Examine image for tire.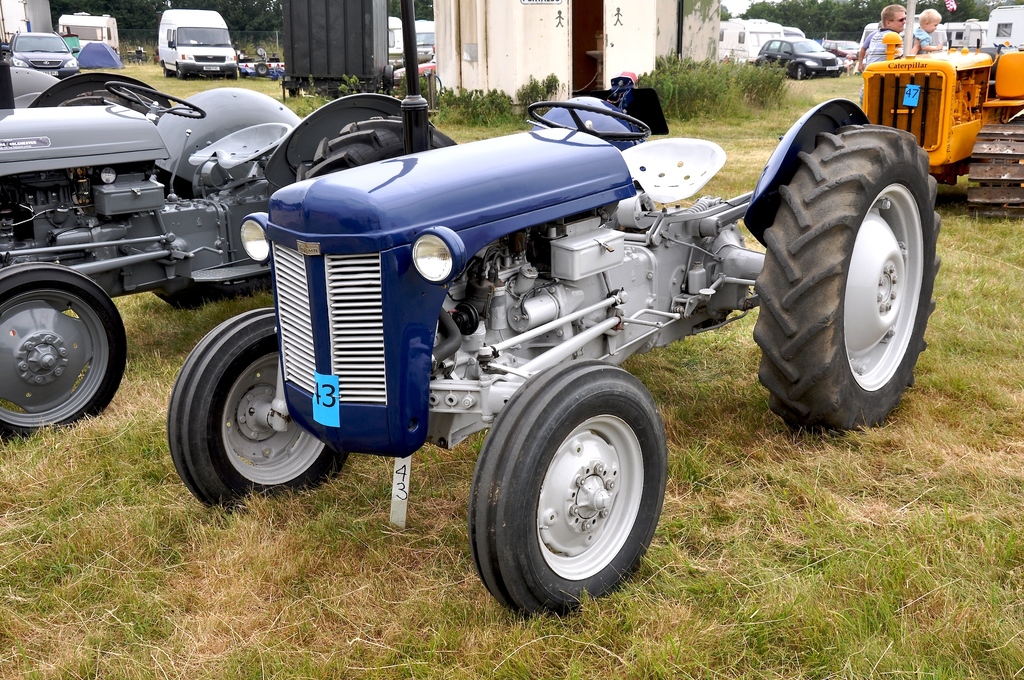
Examination result: 465:357:668:618.
